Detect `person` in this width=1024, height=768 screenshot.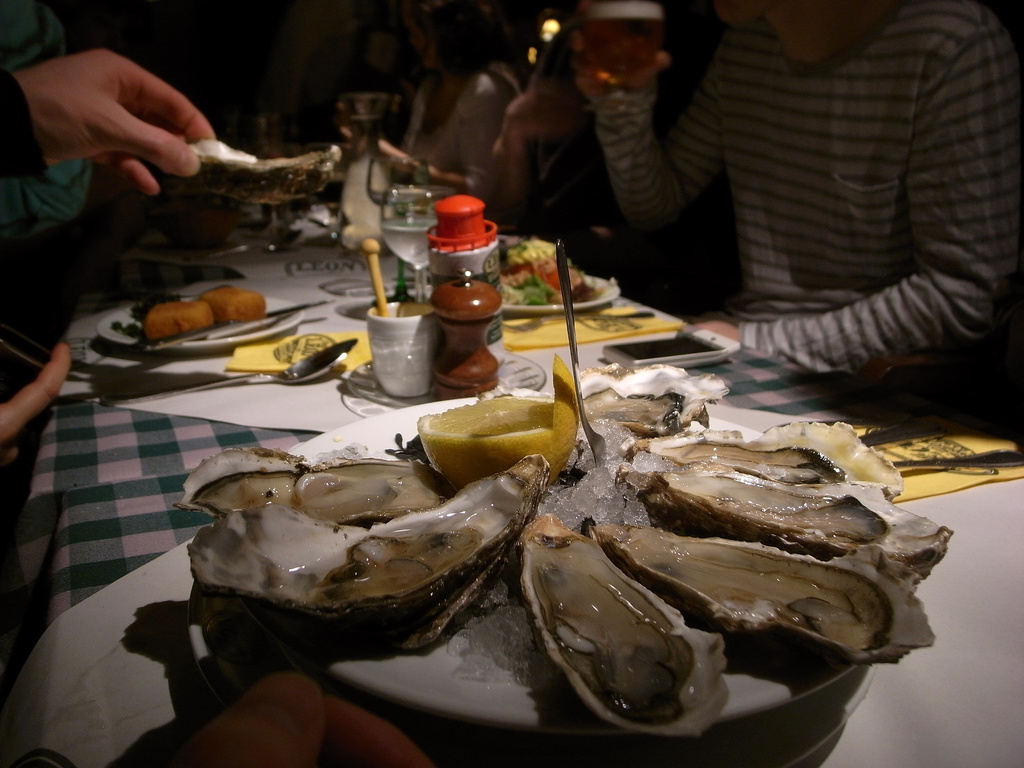
Detection: bbox(577, 0, 1023, 381).
